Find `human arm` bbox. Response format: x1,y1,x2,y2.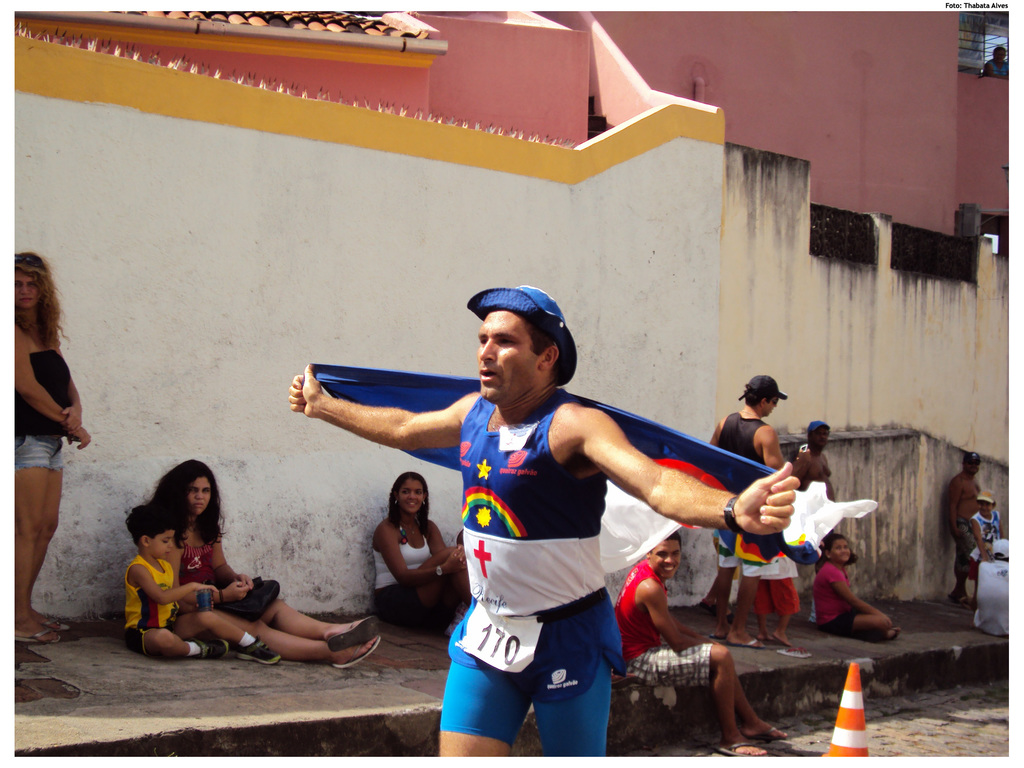
941,479,967,554.
